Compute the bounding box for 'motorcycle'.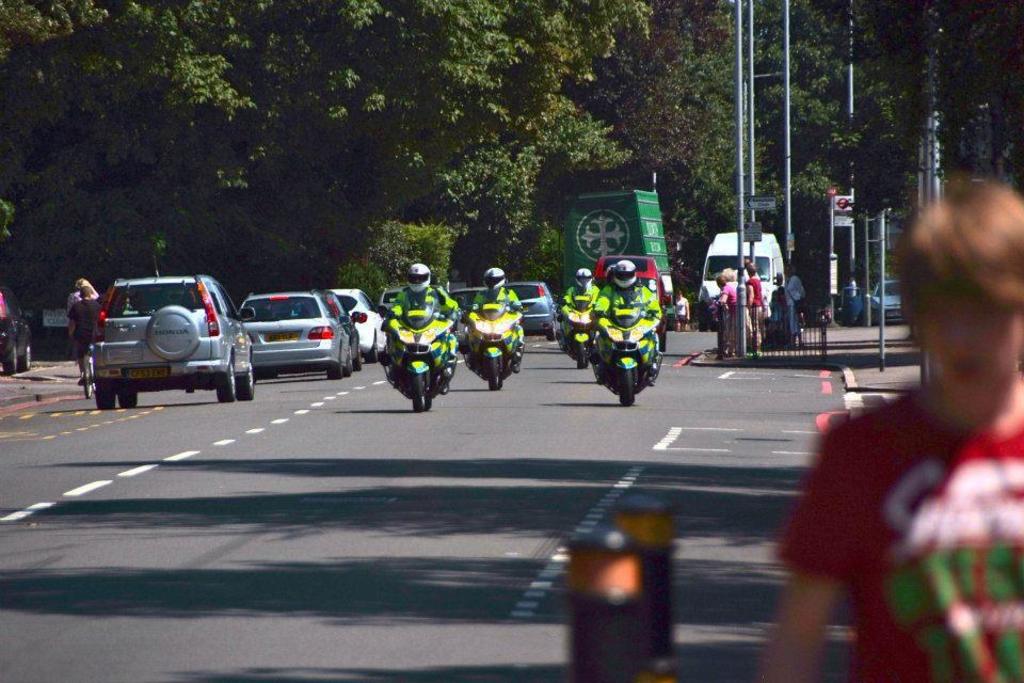
BBox(375, 313, 457, 403).
